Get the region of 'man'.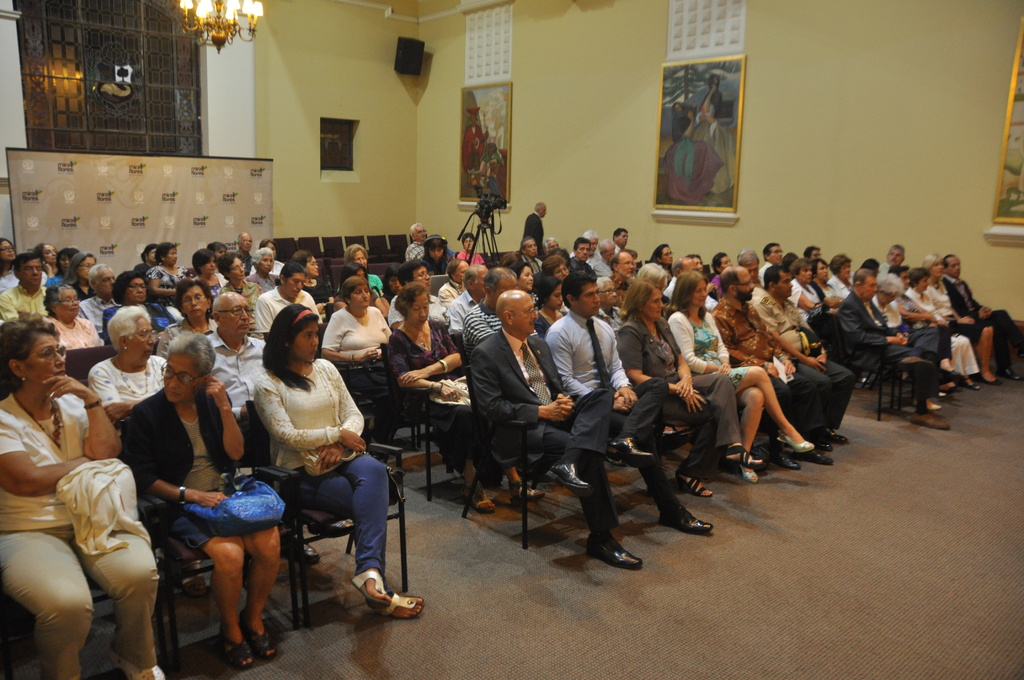
<bbox>608, 254, 634, 286</bbox>.
